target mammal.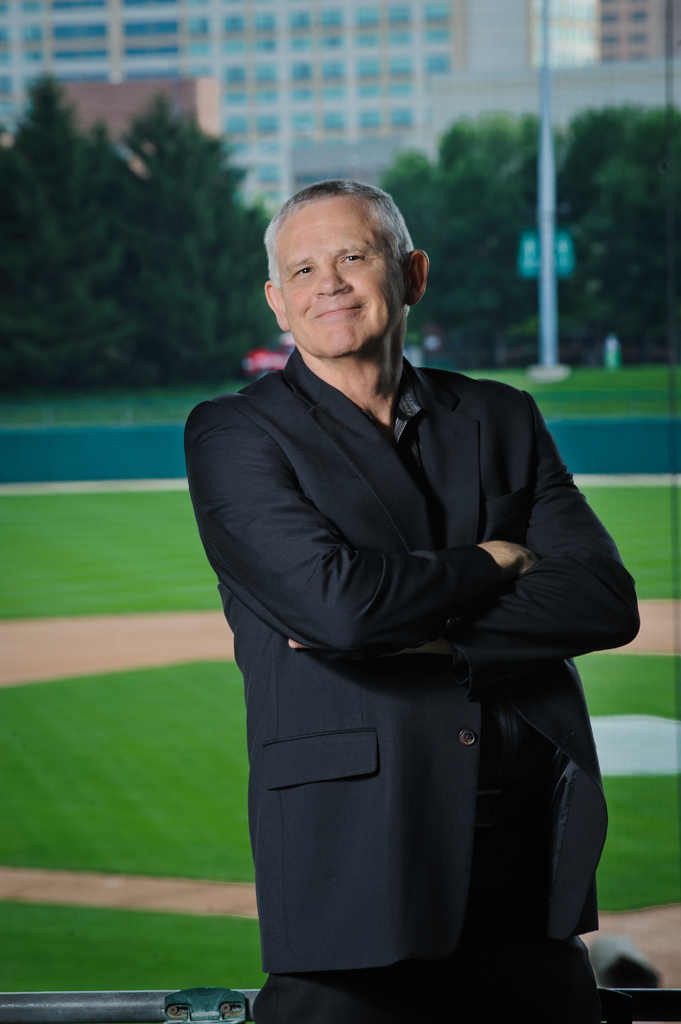
Target region: crop(168, 173, 633, 976).
